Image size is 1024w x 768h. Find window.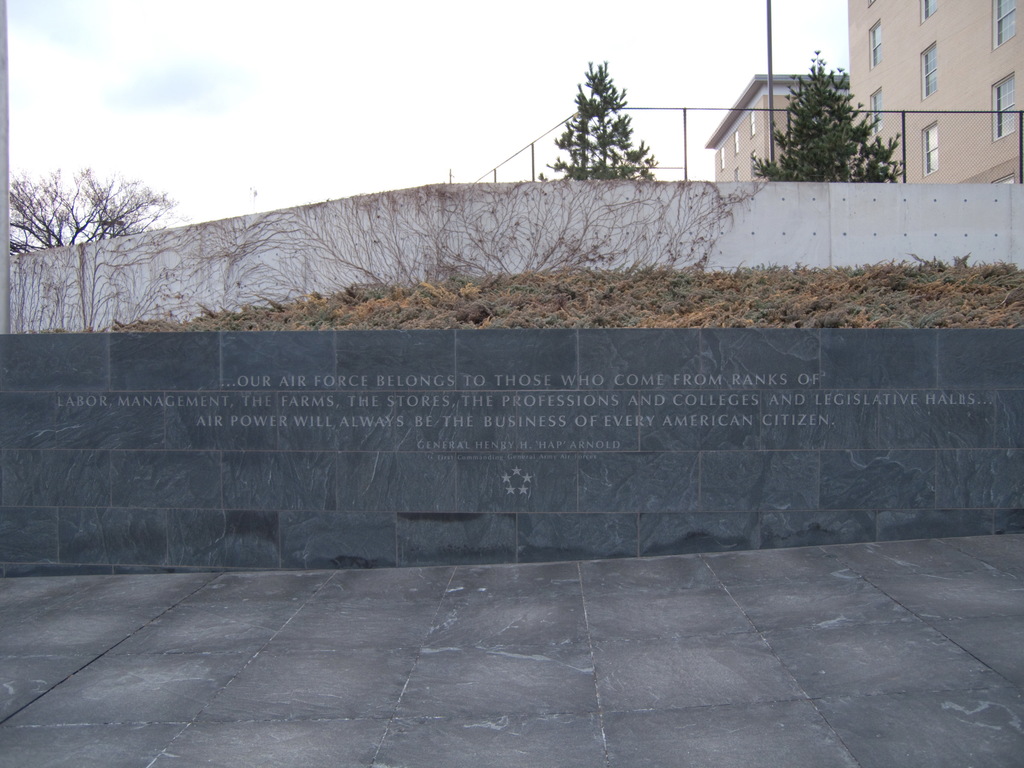
<box>988,0,1017,47</box>.
